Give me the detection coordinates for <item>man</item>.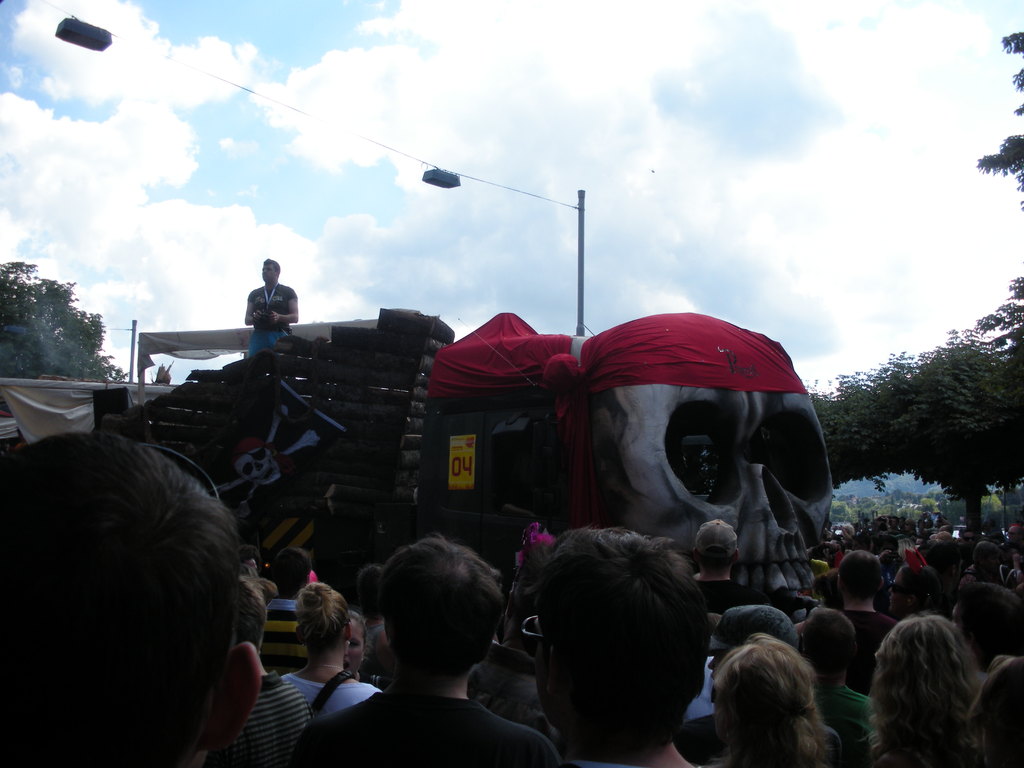
x1=653, y1=604, x2=843, y2=767.
